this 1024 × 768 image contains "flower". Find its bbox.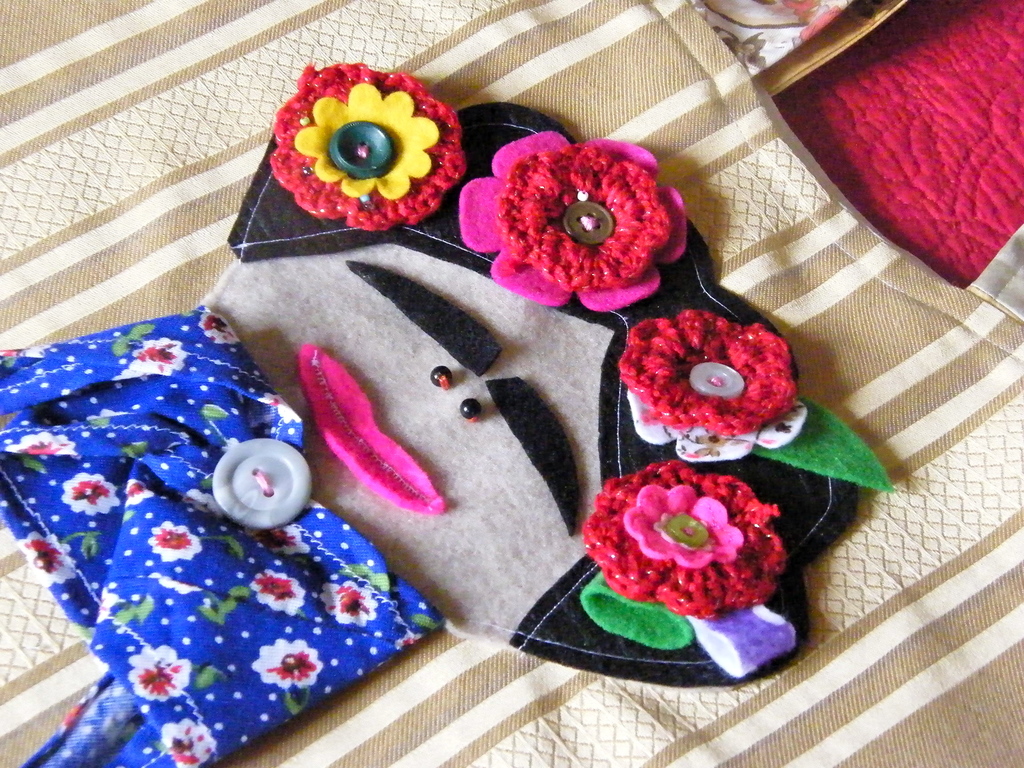
260/385/300/430.
